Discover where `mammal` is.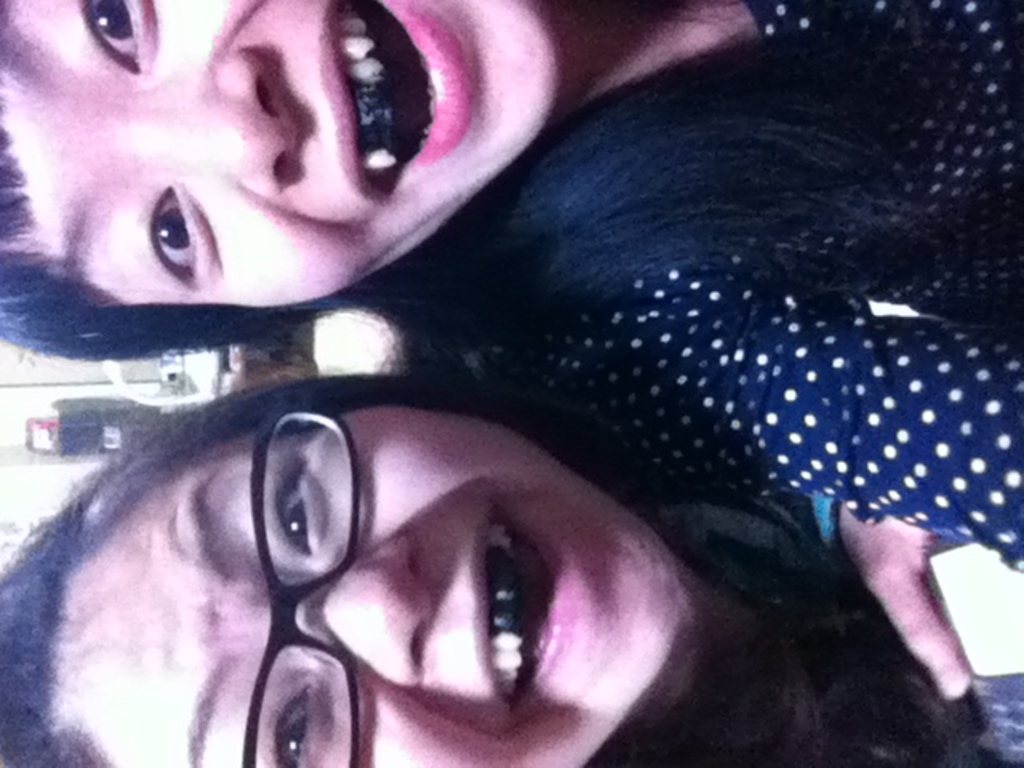
Discovered at 0/0/1018/566.
